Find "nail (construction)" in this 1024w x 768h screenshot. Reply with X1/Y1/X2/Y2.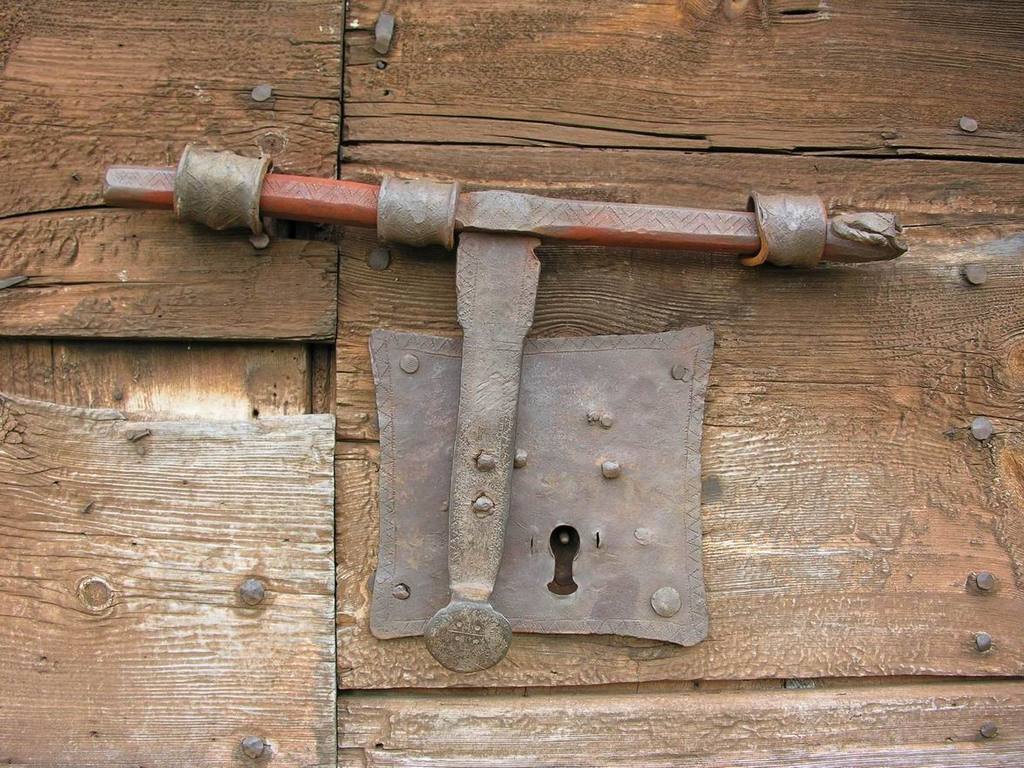
975/629/993/656.
